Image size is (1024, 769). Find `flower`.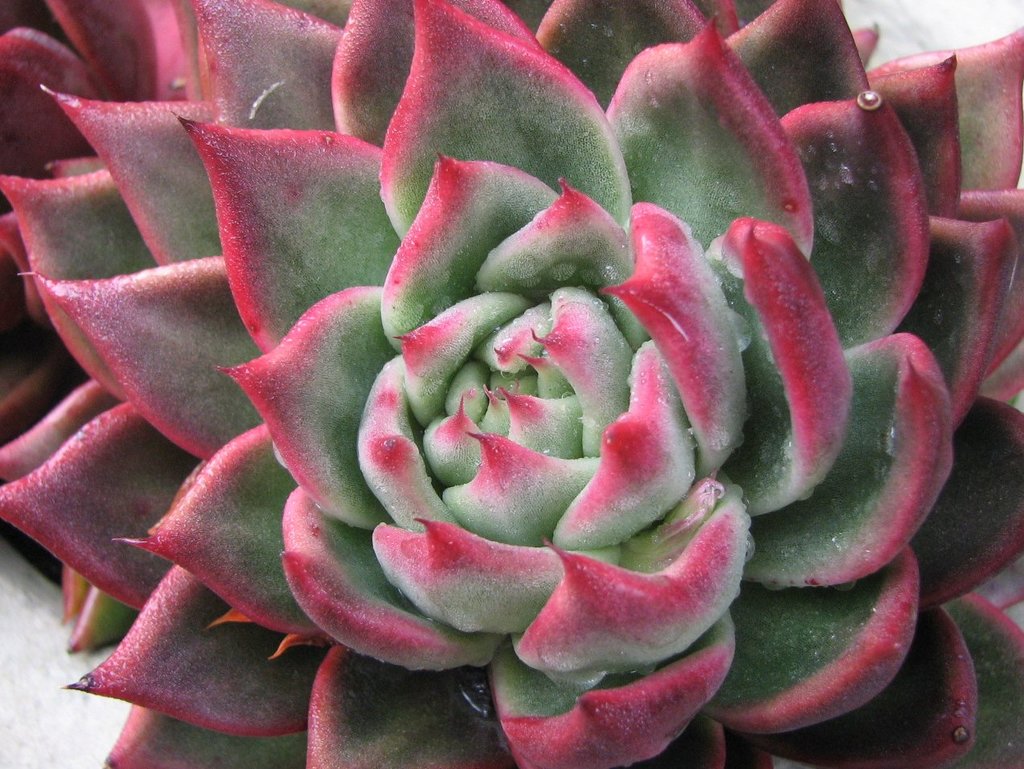
[0,0,1023,768].
